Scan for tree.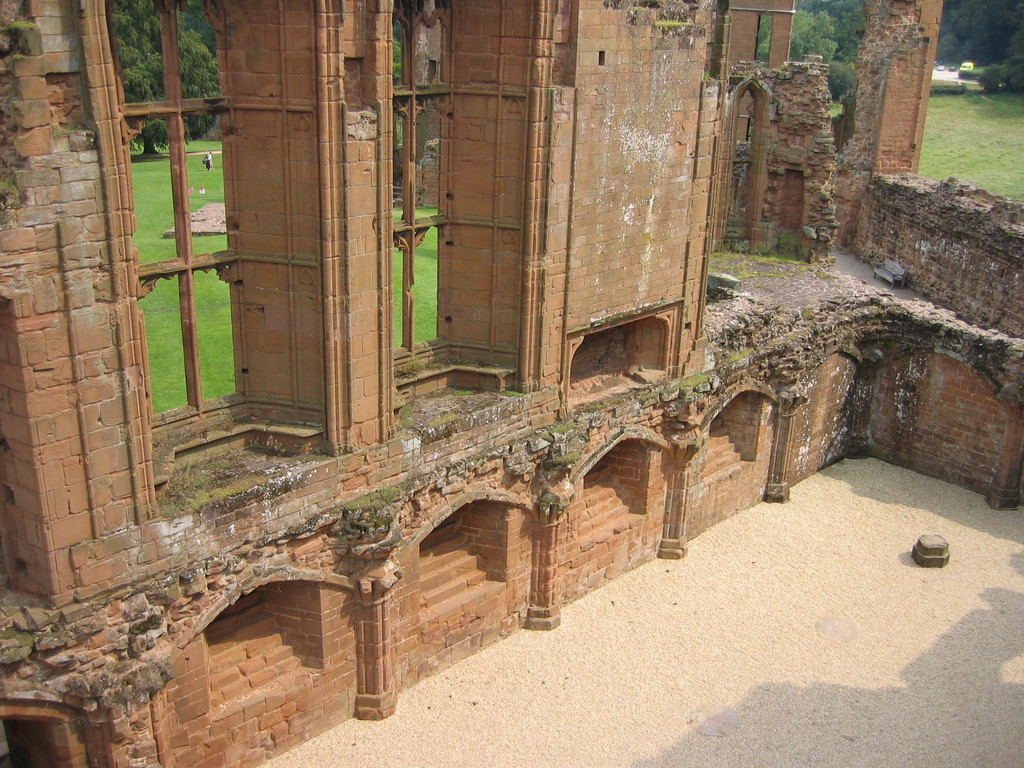
Scan result: 787 5 838 73.
